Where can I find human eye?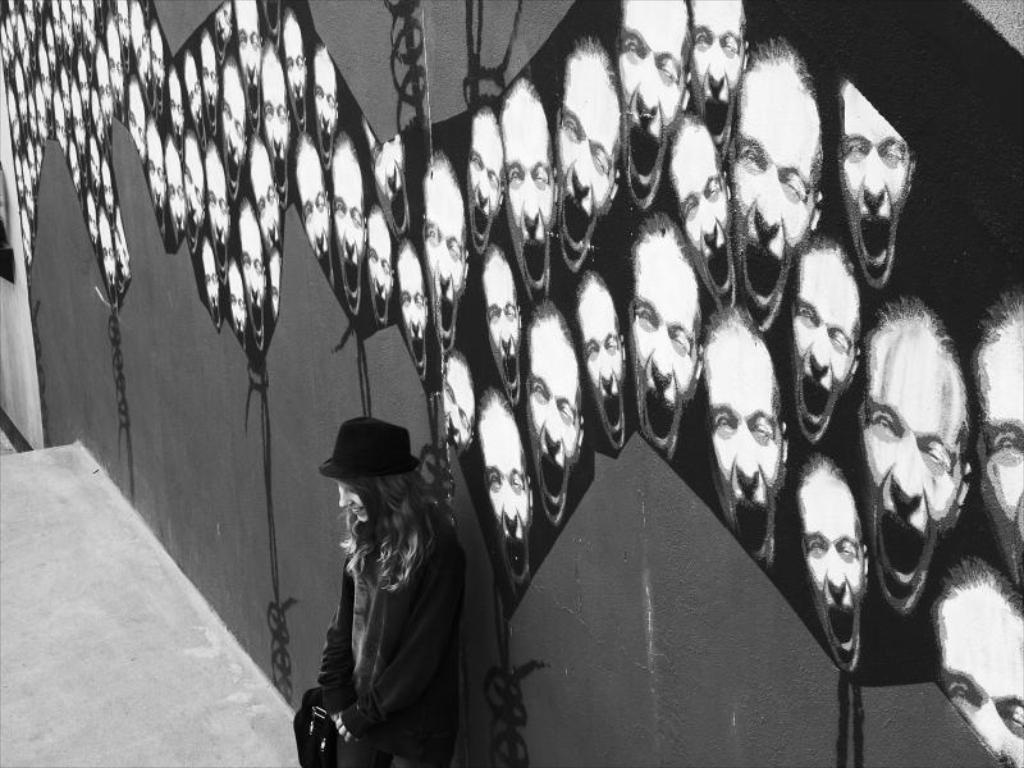
You can find it at pyautogui.locateOnScreen(136, 122, 147, 140).
